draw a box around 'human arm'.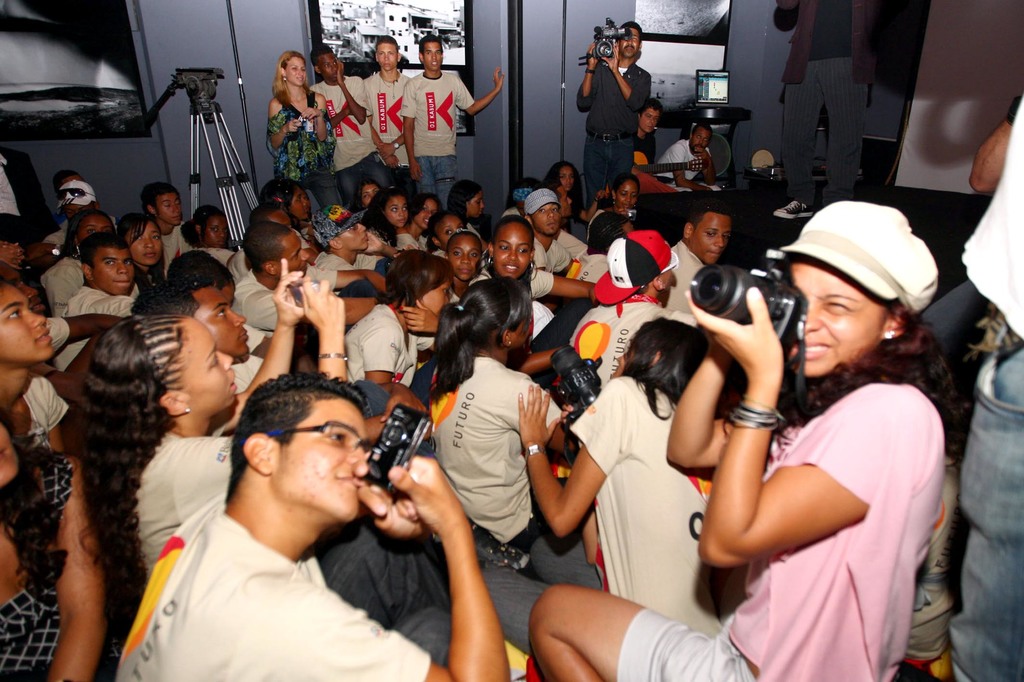
300:88:328:146.
